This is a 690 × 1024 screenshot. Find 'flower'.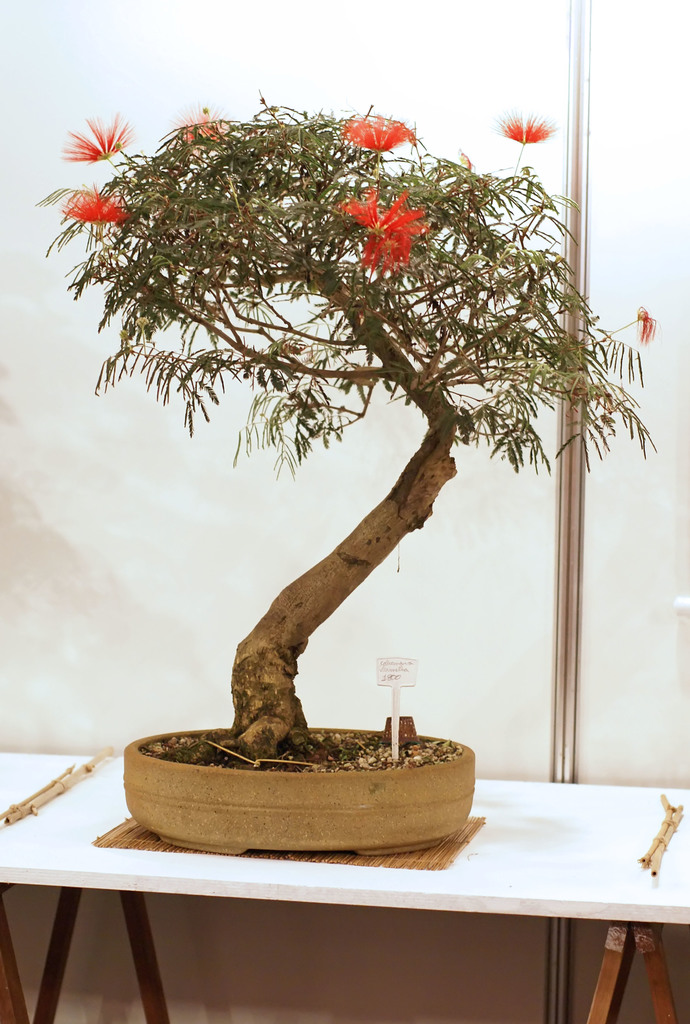
Bounding box: box(330, 157, 465, 267).
